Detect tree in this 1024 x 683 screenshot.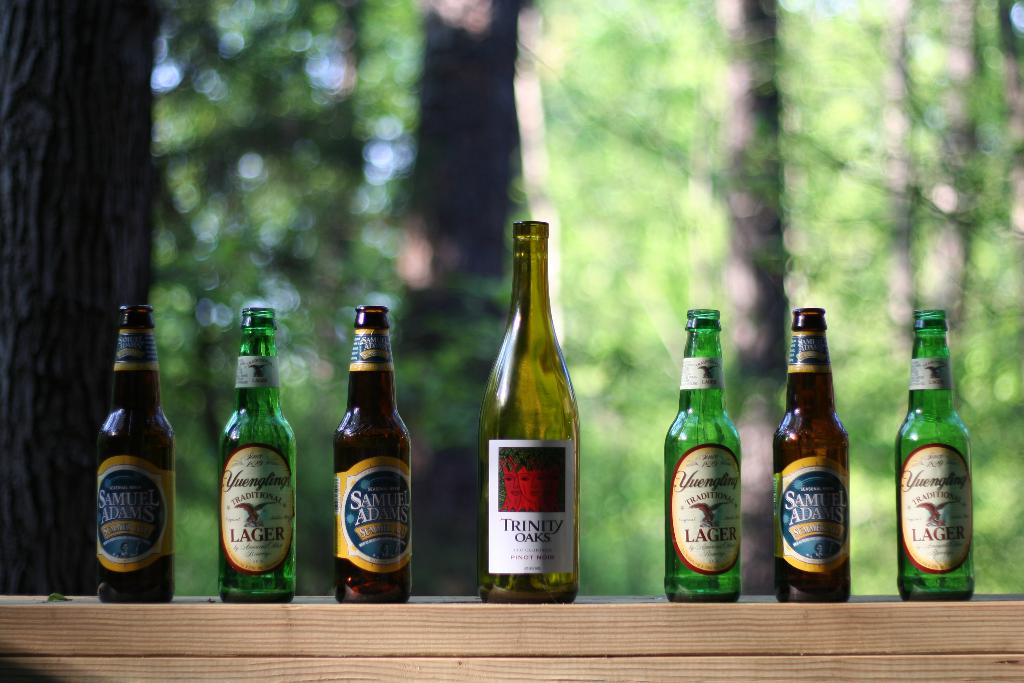
Detection: left=765, top=0, right=897, bottom=605.
